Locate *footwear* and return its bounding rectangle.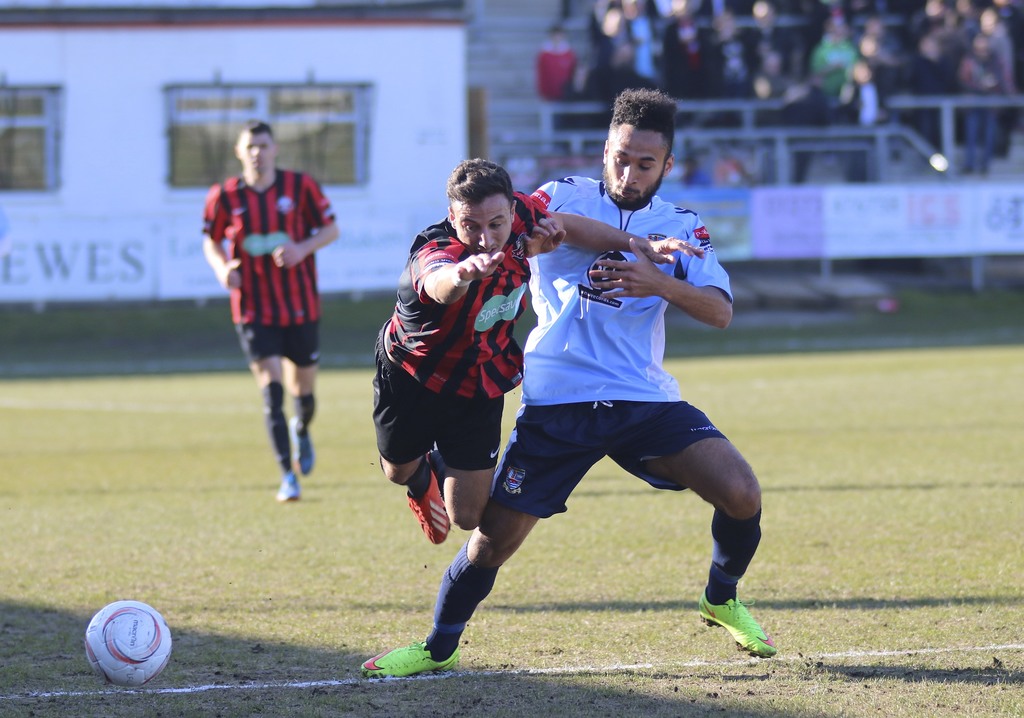
[358,638,459,680].
